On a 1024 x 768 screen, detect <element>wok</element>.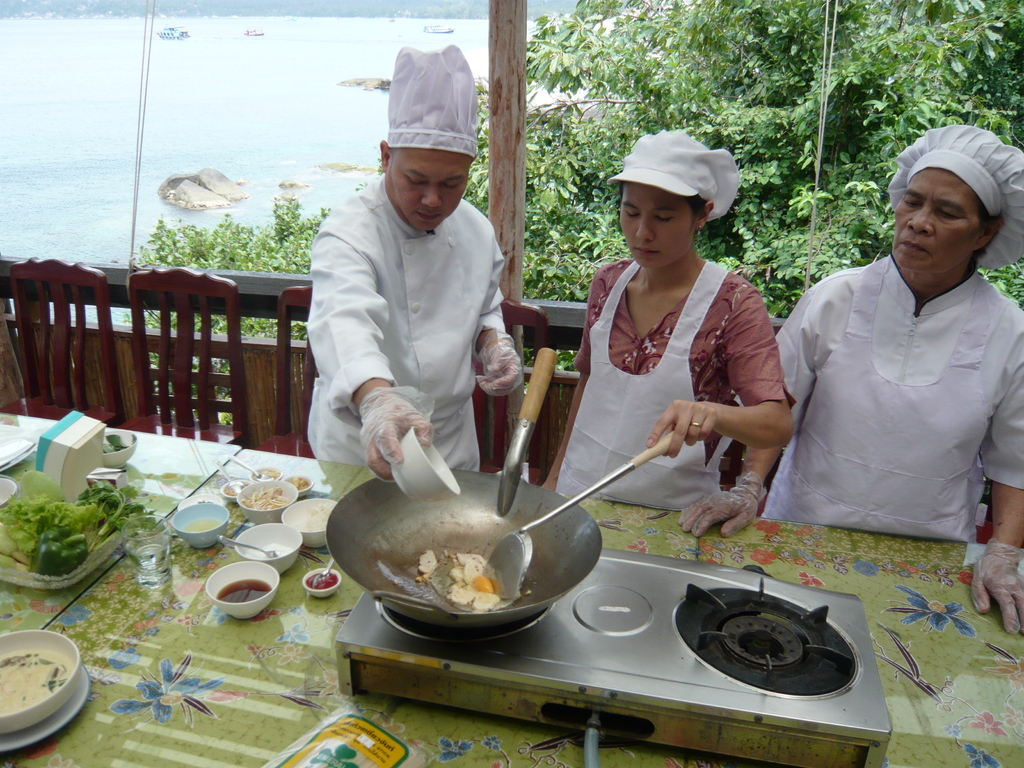
left=315, top=339, right=607, bottom=640.
